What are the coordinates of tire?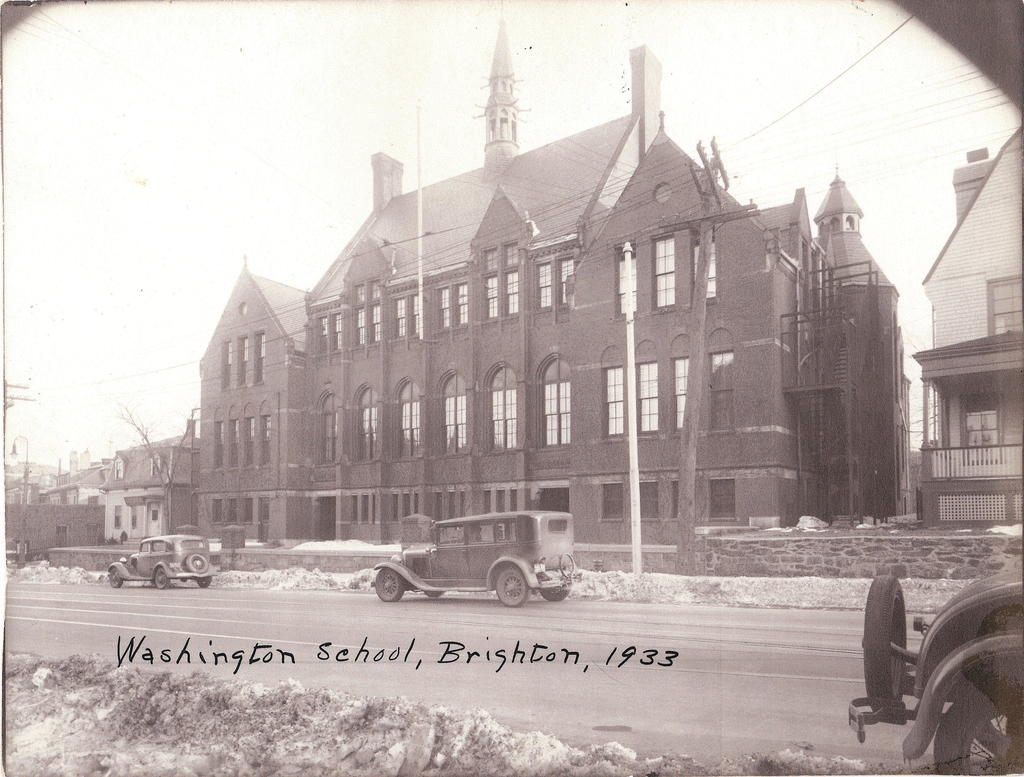
(left=426, top=591, right=442, bottom=598).
